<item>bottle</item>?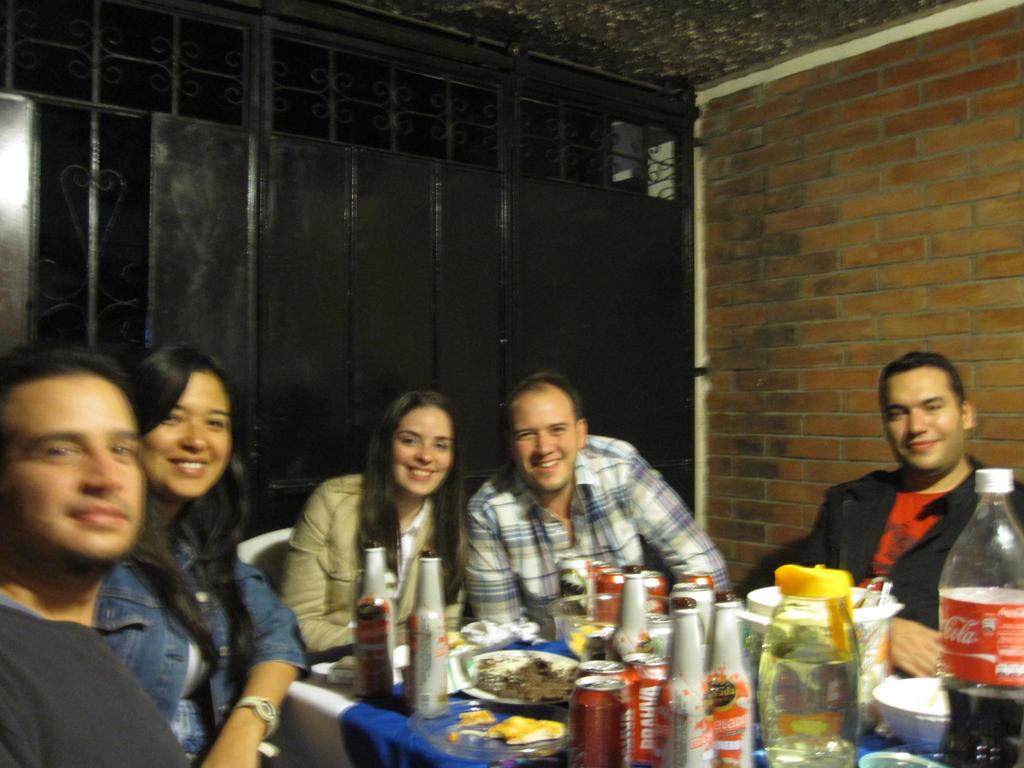
box=[748, 567, 863, 767]
